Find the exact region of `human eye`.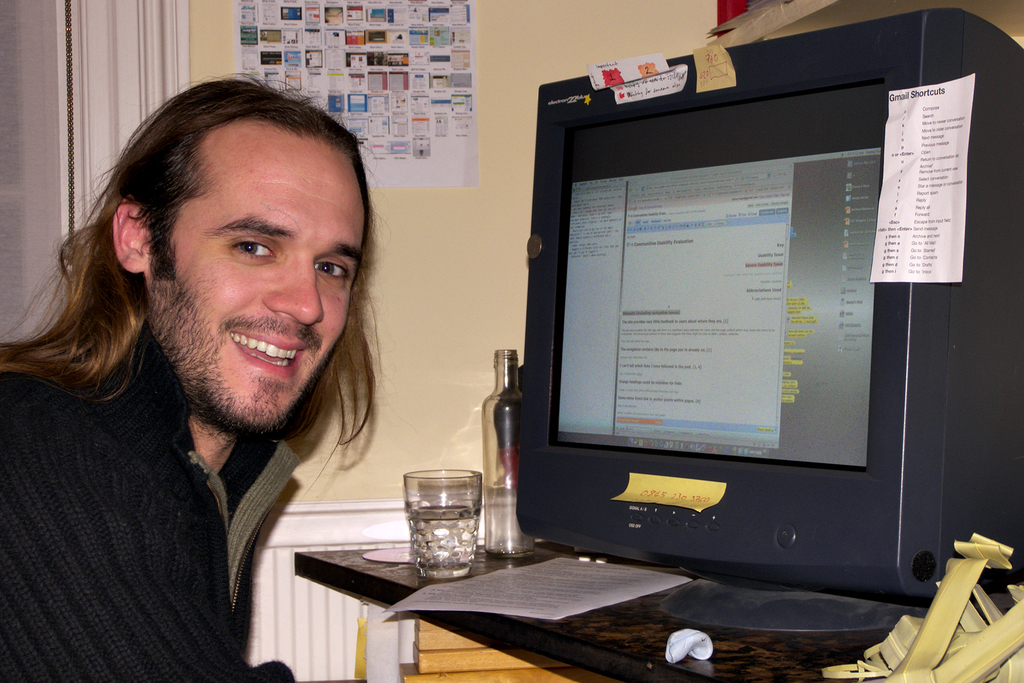
Exact region: rect(223, 231, 281, 270).
